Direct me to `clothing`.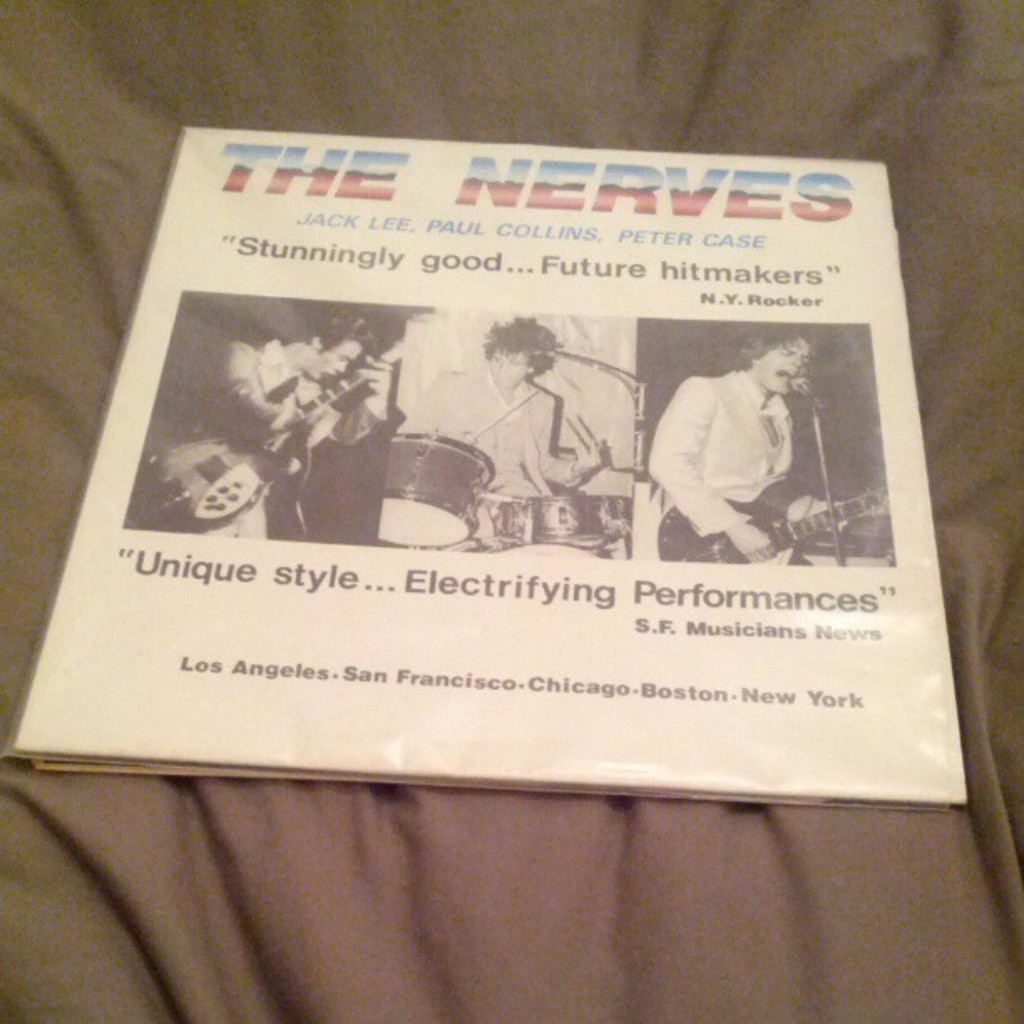
Direction: BBox(189, 341, 387, 540).
